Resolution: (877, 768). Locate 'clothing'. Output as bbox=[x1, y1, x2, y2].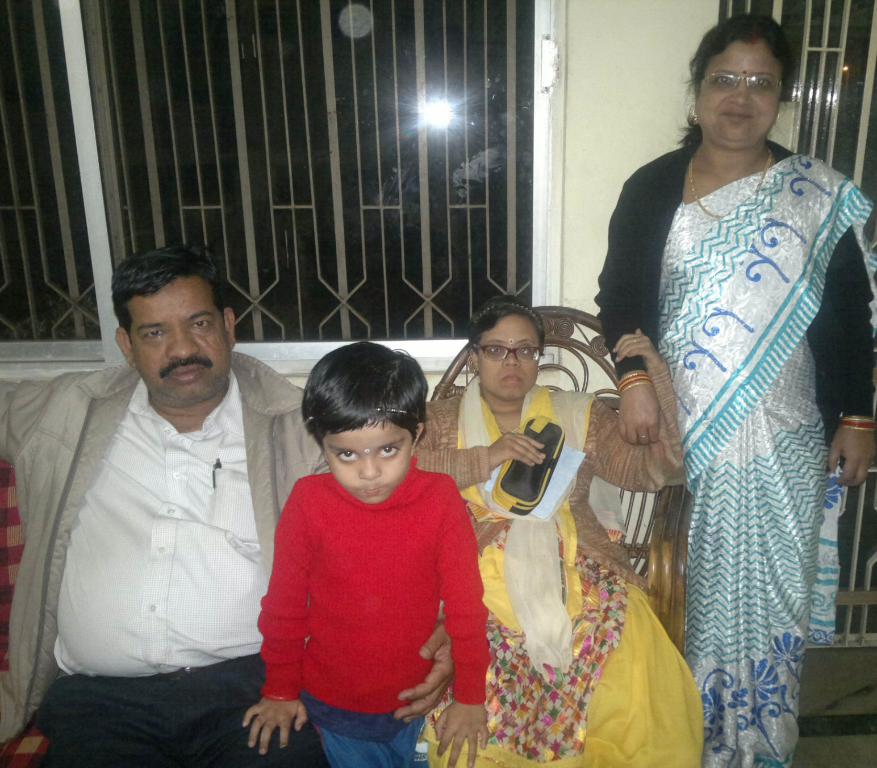
bbox=[405, 376, 715, 767].
